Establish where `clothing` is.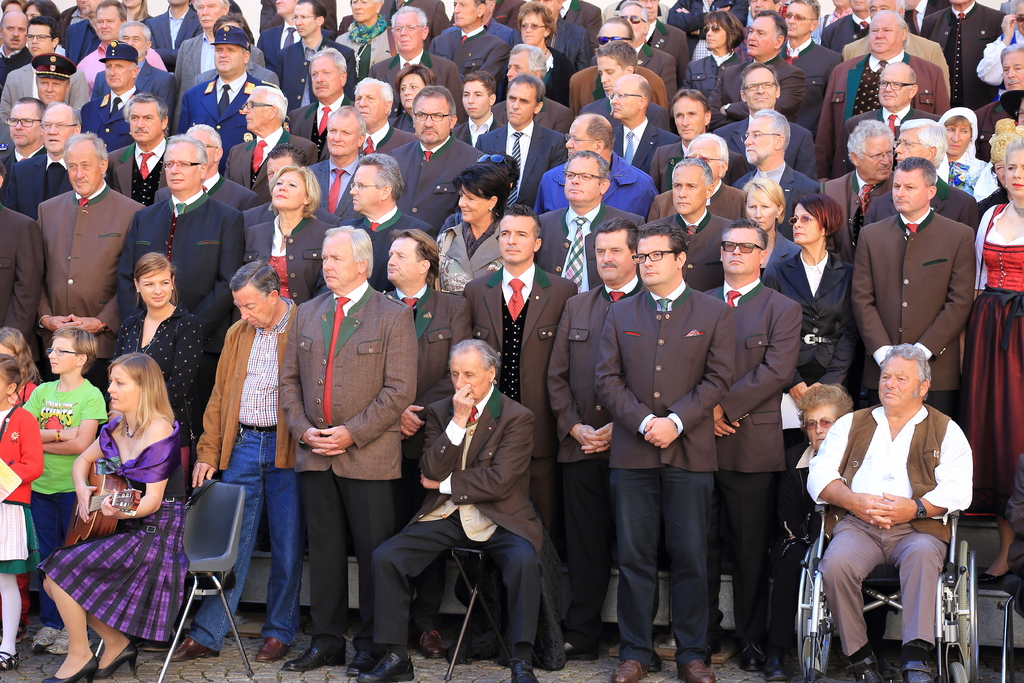
Established at 107, 132, 173, 204.
